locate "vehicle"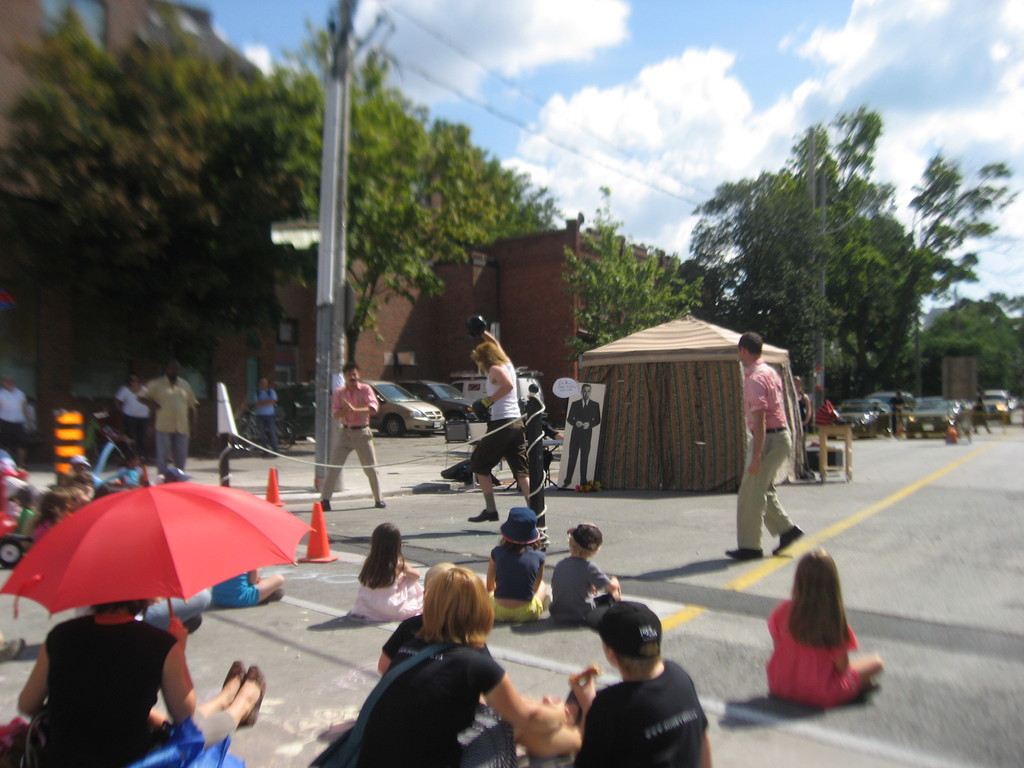
836:399:895:438
